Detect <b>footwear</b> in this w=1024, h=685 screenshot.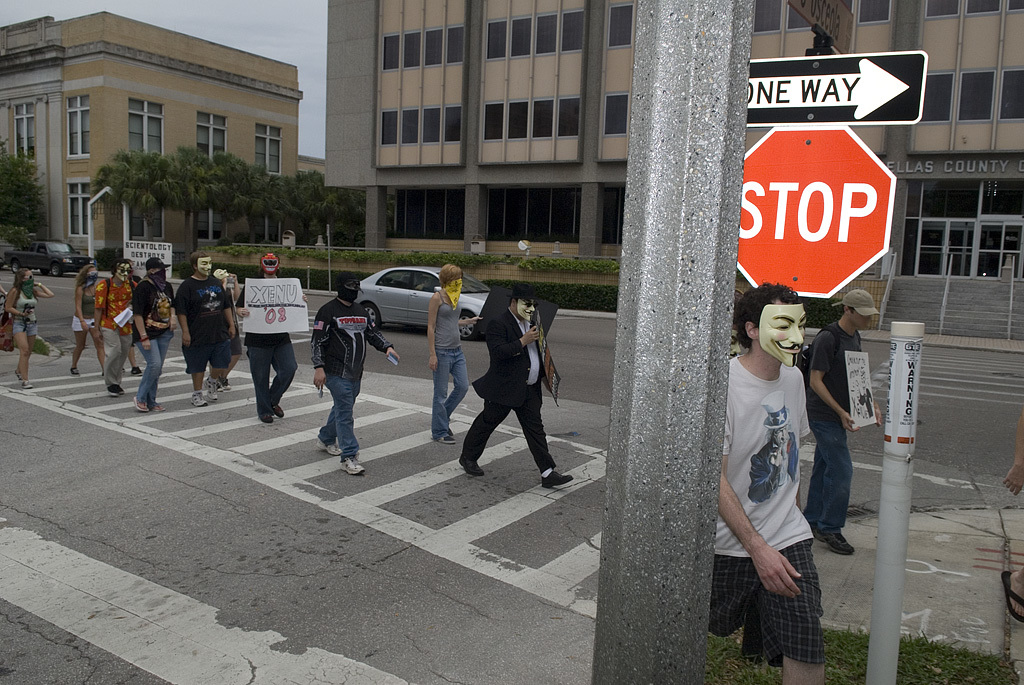
Detection: 131/365/142/379.
